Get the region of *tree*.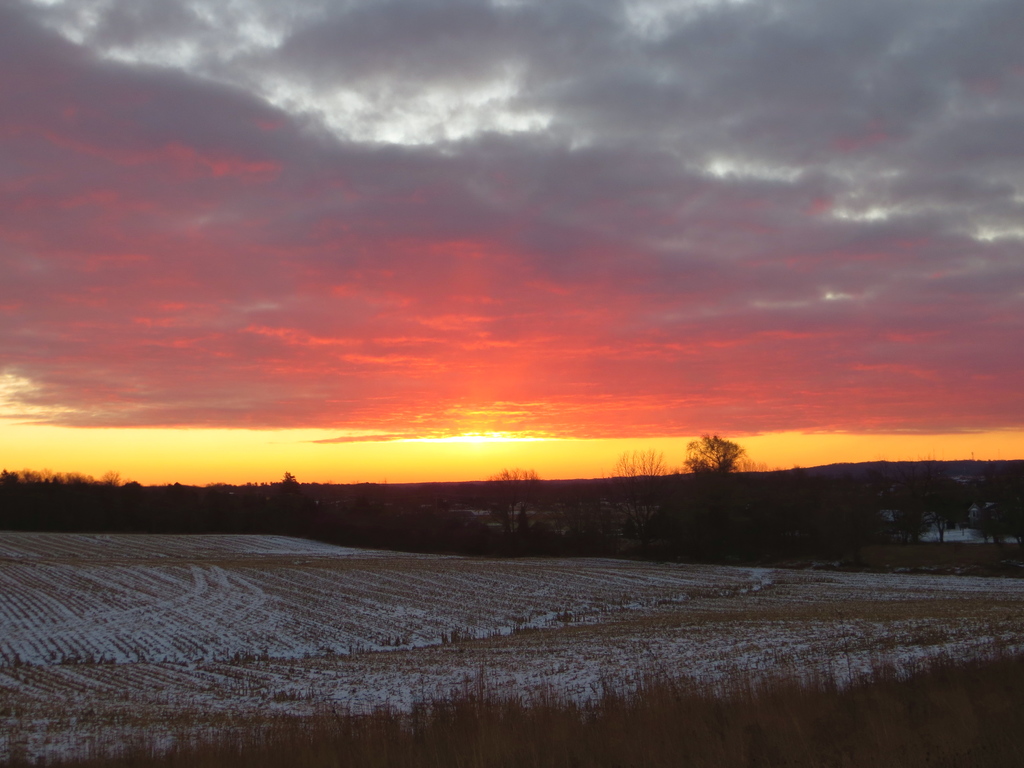
left=673, top=424, right=753, bottom=512.
